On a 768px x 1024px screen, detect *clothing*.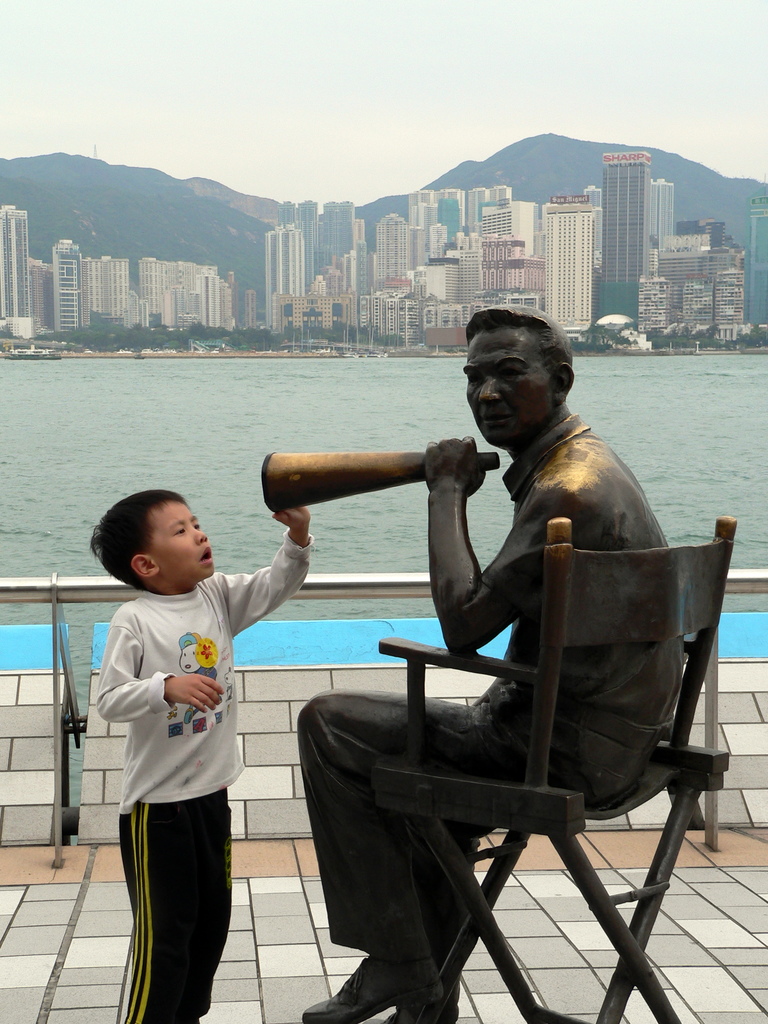
locate(97, 529, 316, 1023).
